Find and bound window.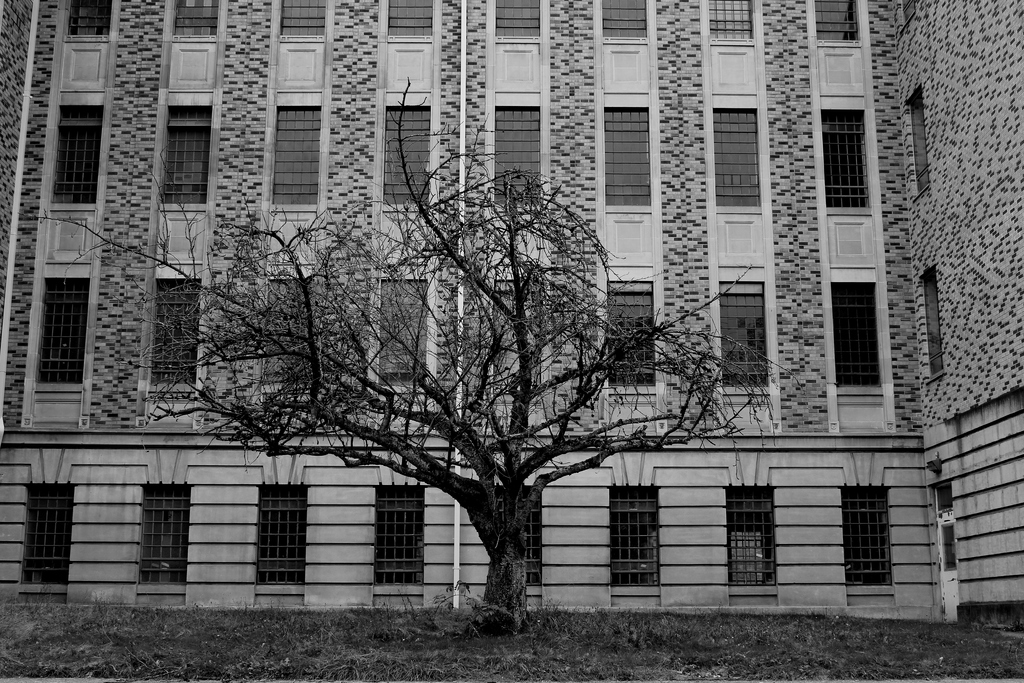
Bound: crop(52, 111, 103, 202).
